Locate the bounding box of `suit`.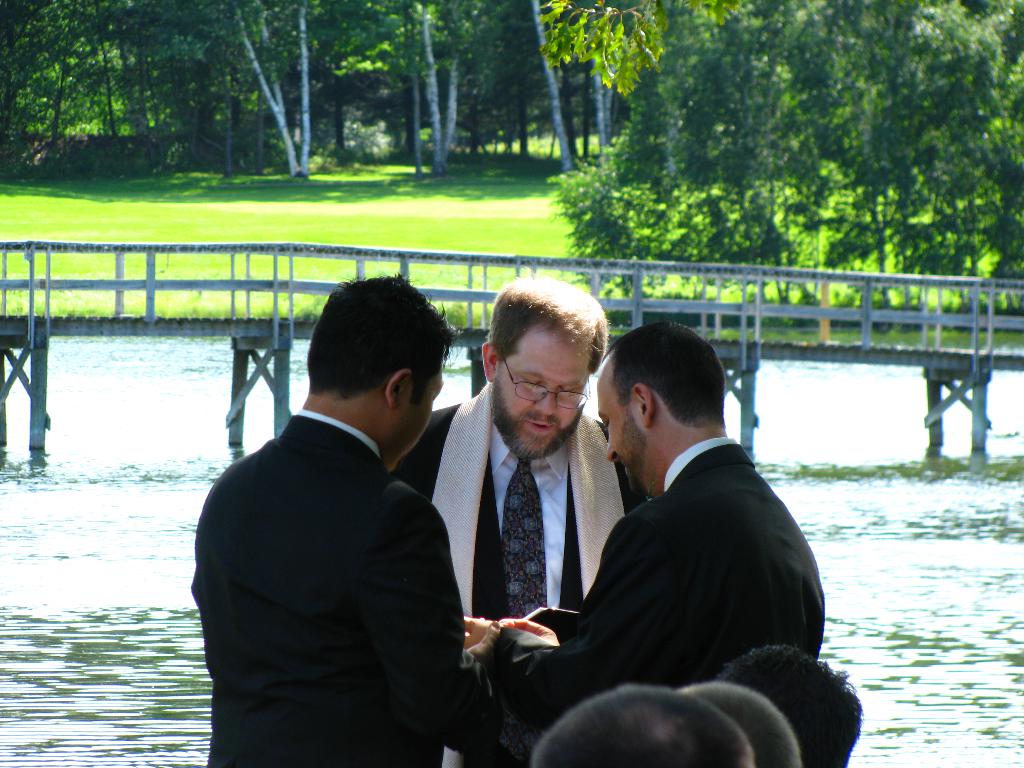
Bounding box: {"x1": 492, "y1": 436, "x2": 827, "y2": 730}.
